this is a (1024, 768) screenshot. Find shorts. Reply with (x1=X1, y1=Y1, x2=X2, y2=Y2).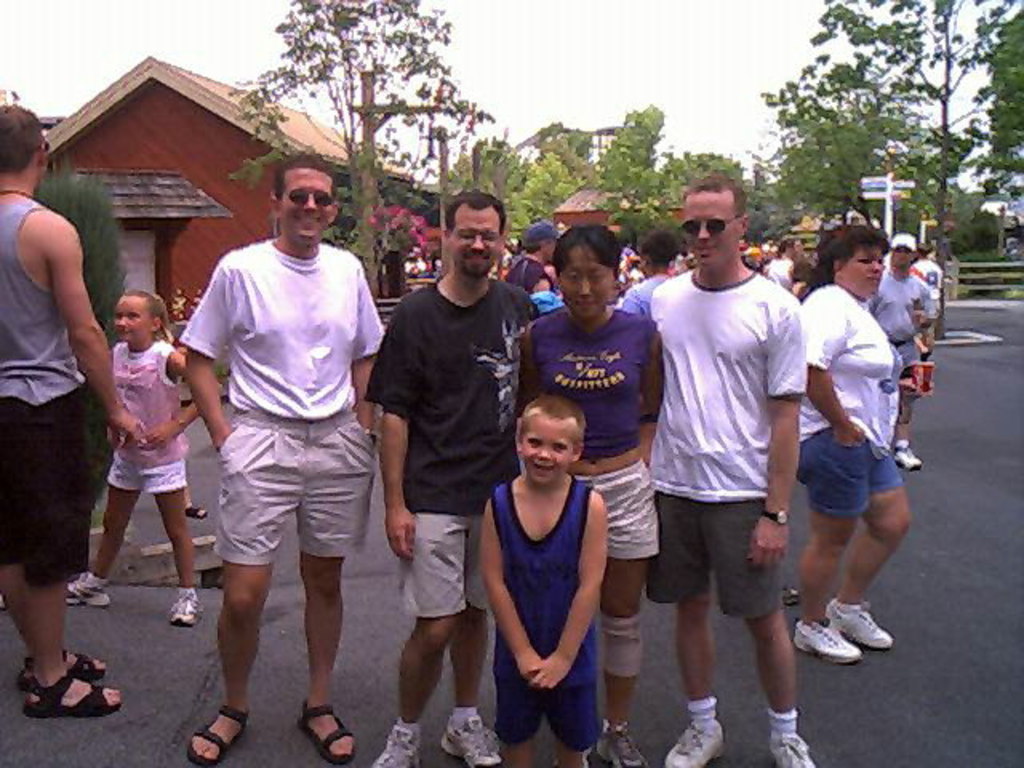
(x1=576, y1=461, x2=659, y2=562).
